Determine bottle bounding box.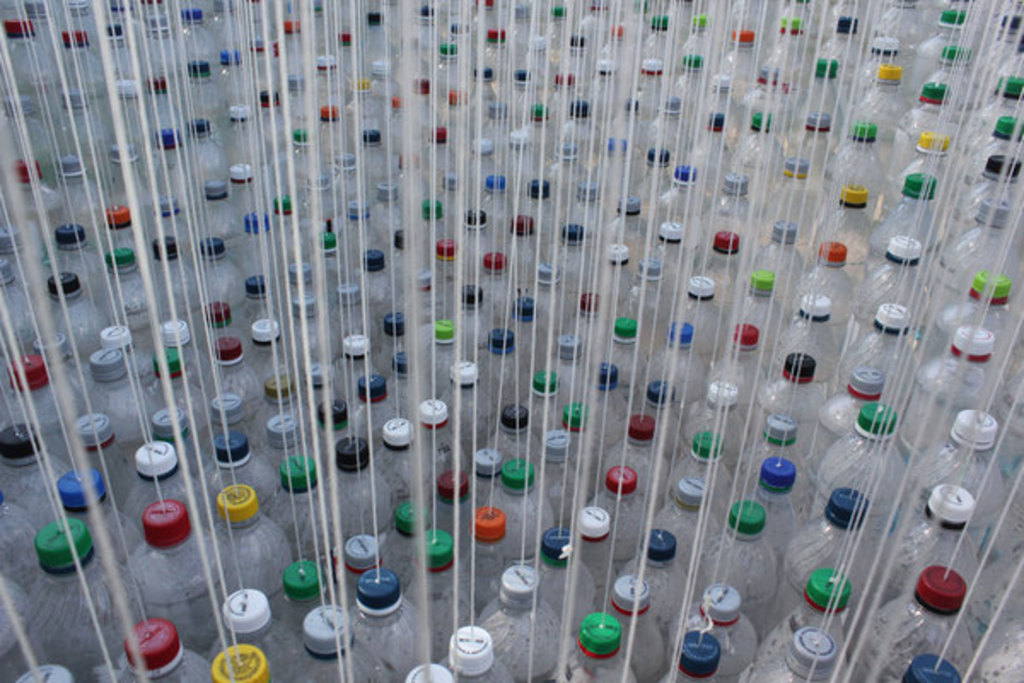
Determined: crop(326, 280, 372, 355).
